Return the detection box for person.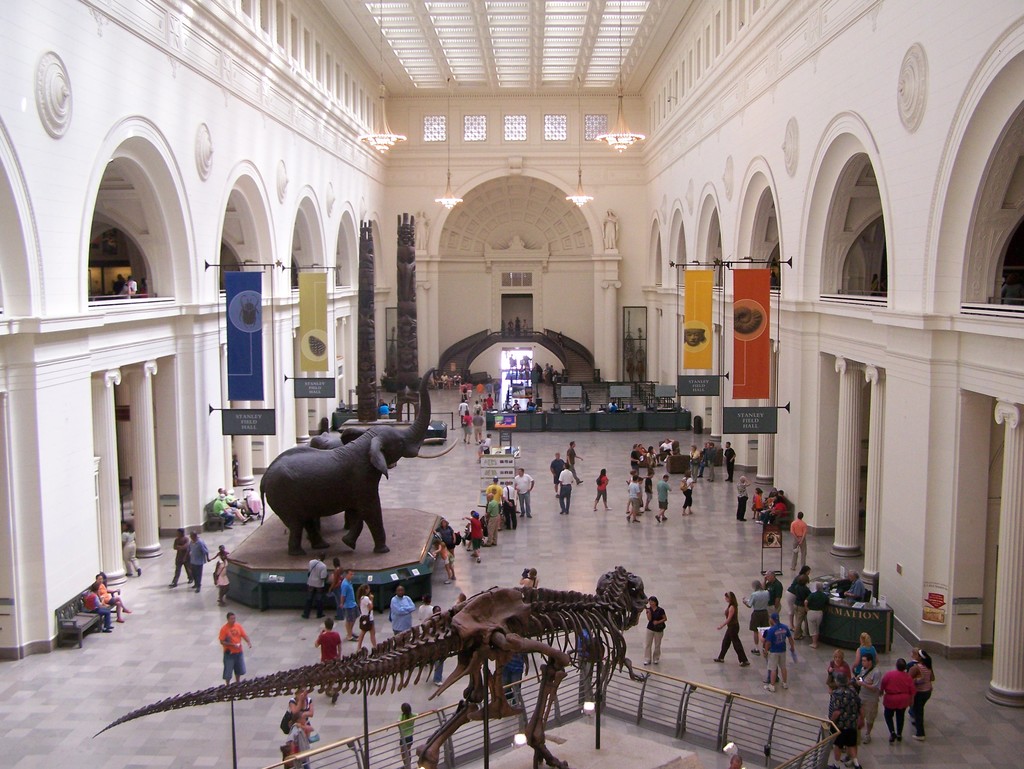
left=301, top=553, right=327, bottom=621.
